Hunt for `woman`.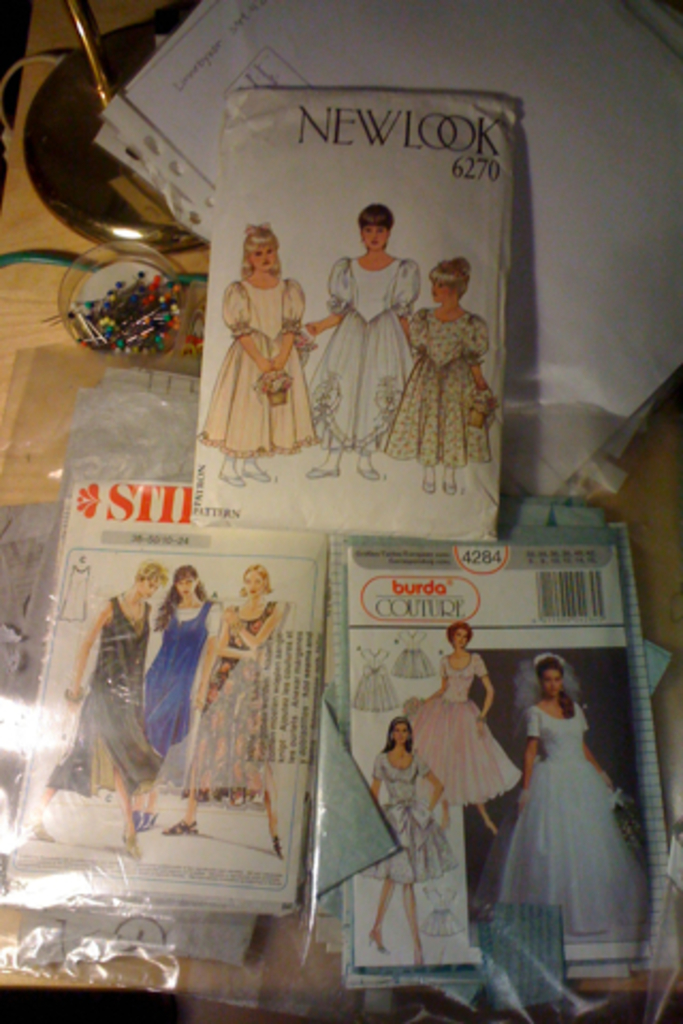
Hunted down at 160,563,288,862.
